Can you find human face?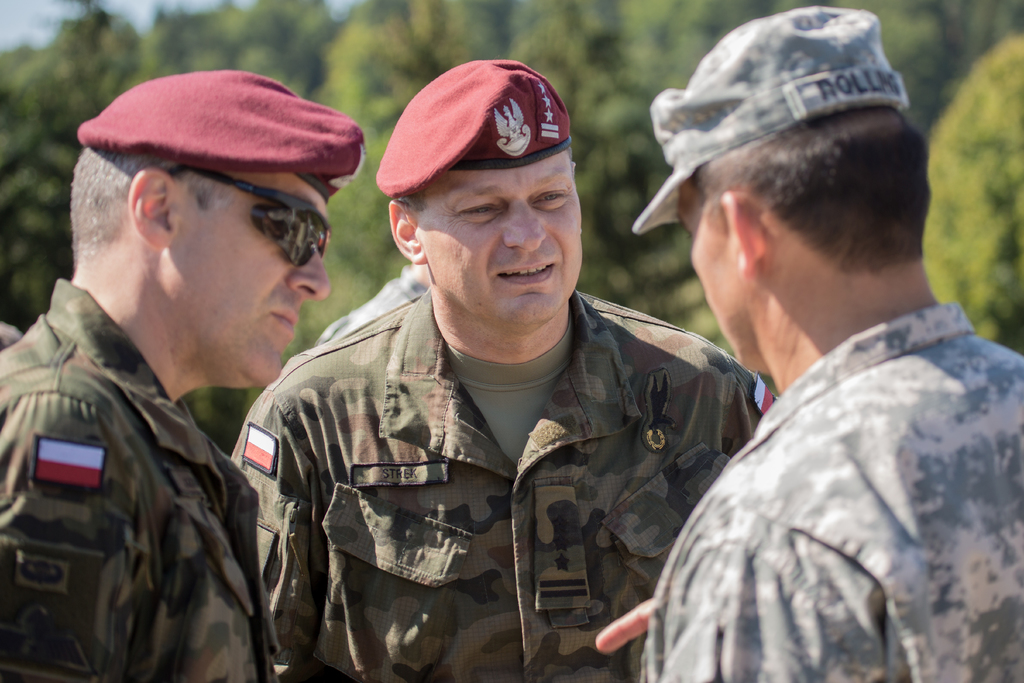
Yes, bounding box: bbox=(674, 185, 740, 370).
